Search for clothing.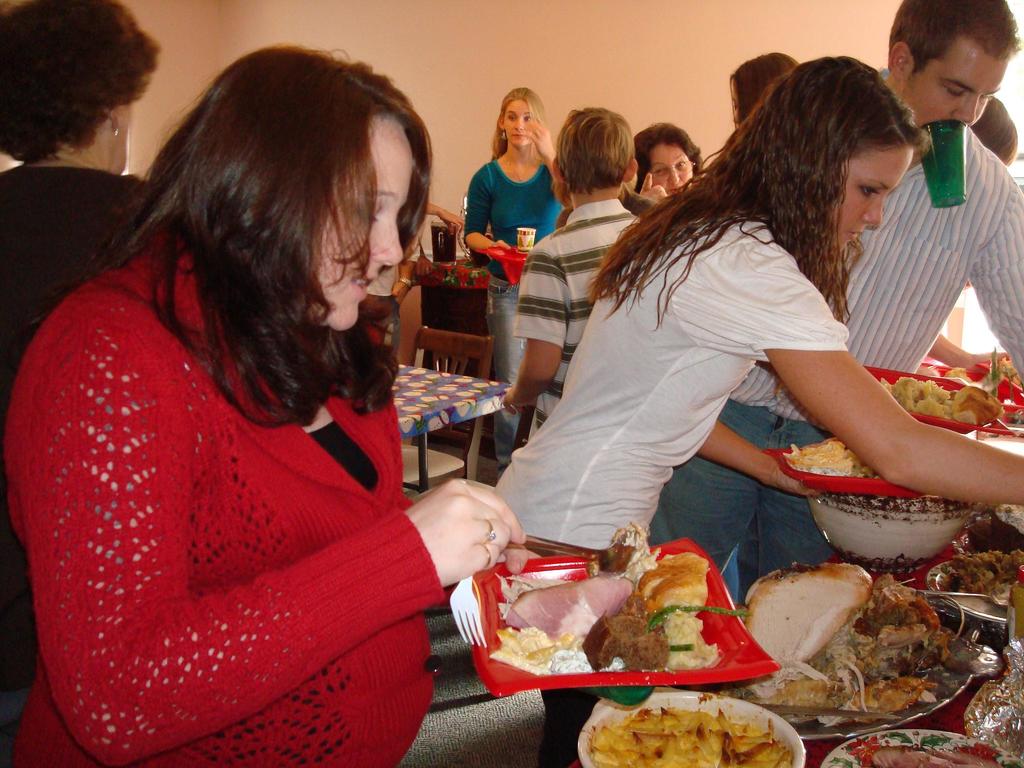
Found at BBox(493, 202, 845, 764).
